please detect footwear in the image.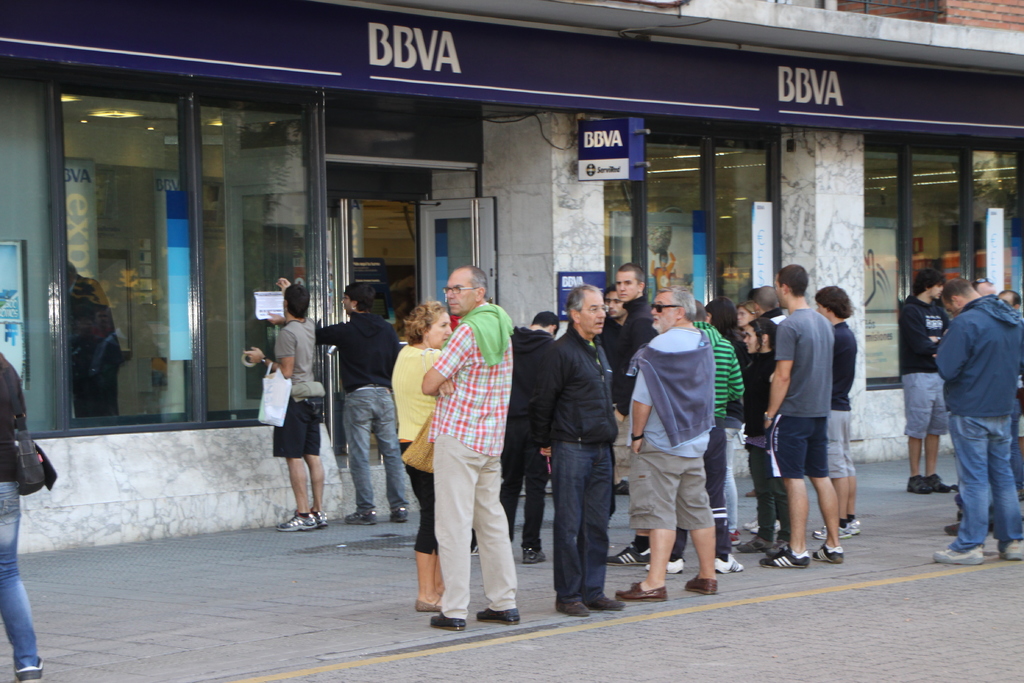
rect(614, 541, 650, 563).
